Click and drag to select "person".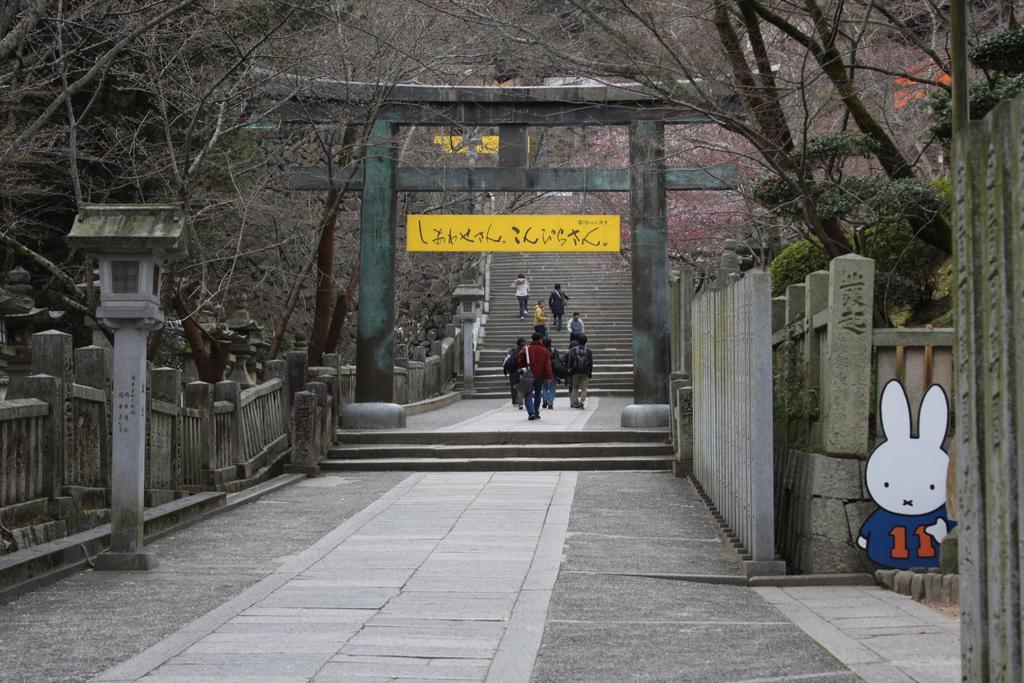
Selection: x1=519 y1=332 x2=554 y2=424.
